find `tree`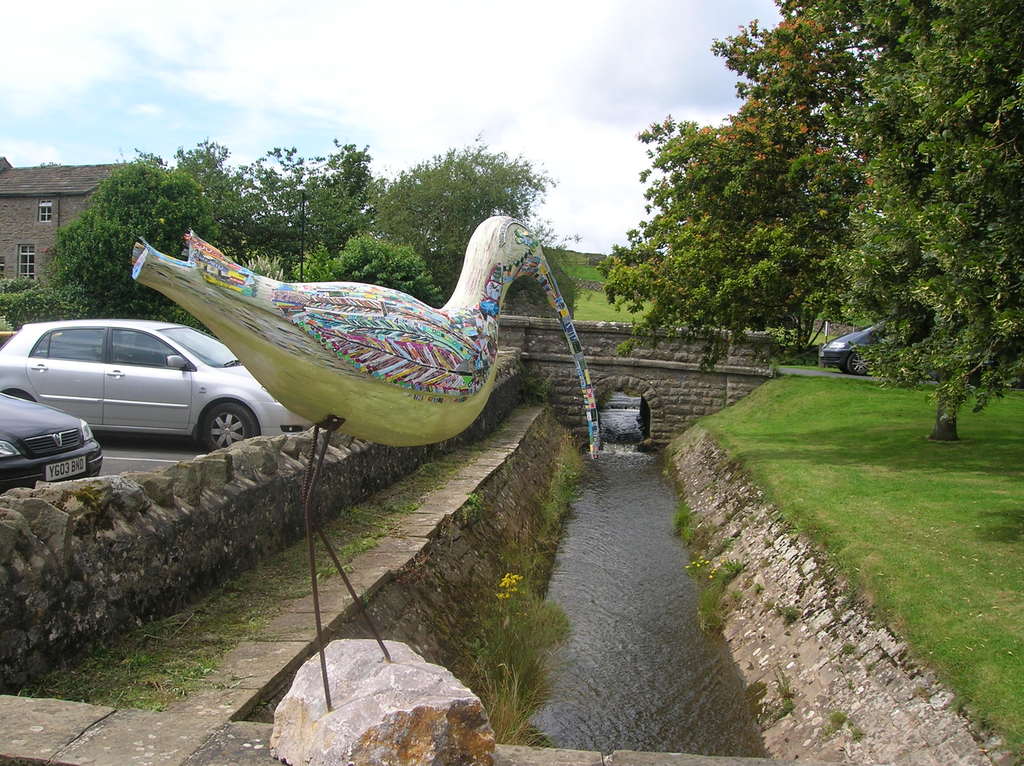
BBox(0, 276, 76, 335)
